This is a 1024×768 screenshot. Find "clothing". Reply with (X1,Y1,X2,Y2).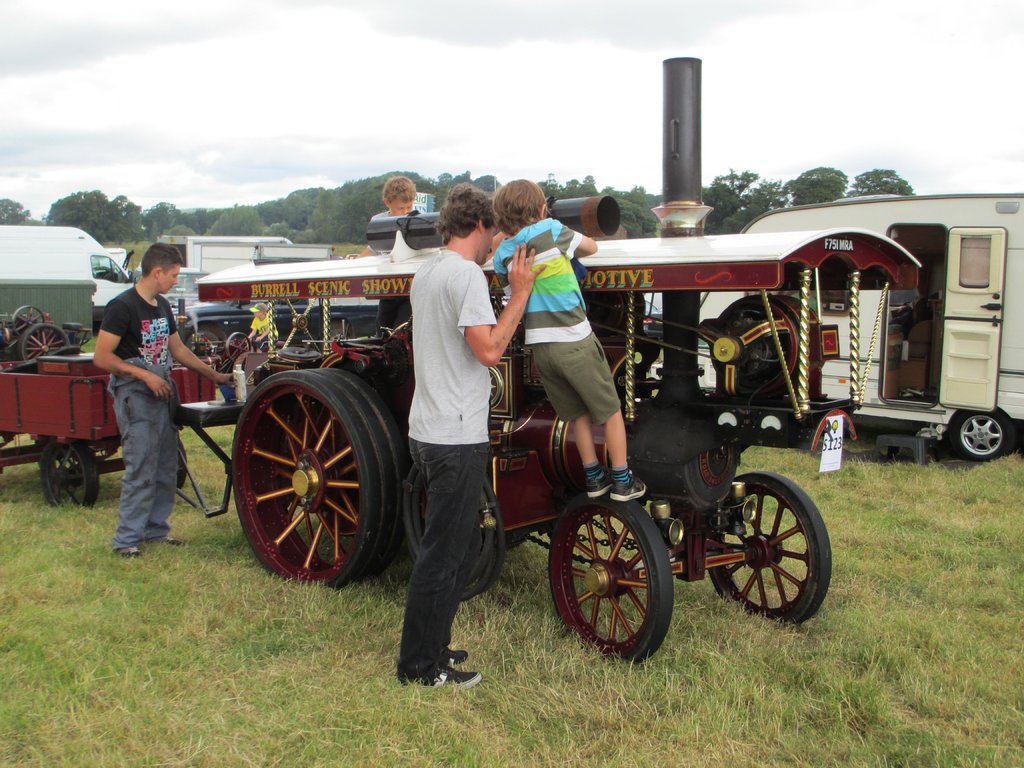
(495,224,627,419).
